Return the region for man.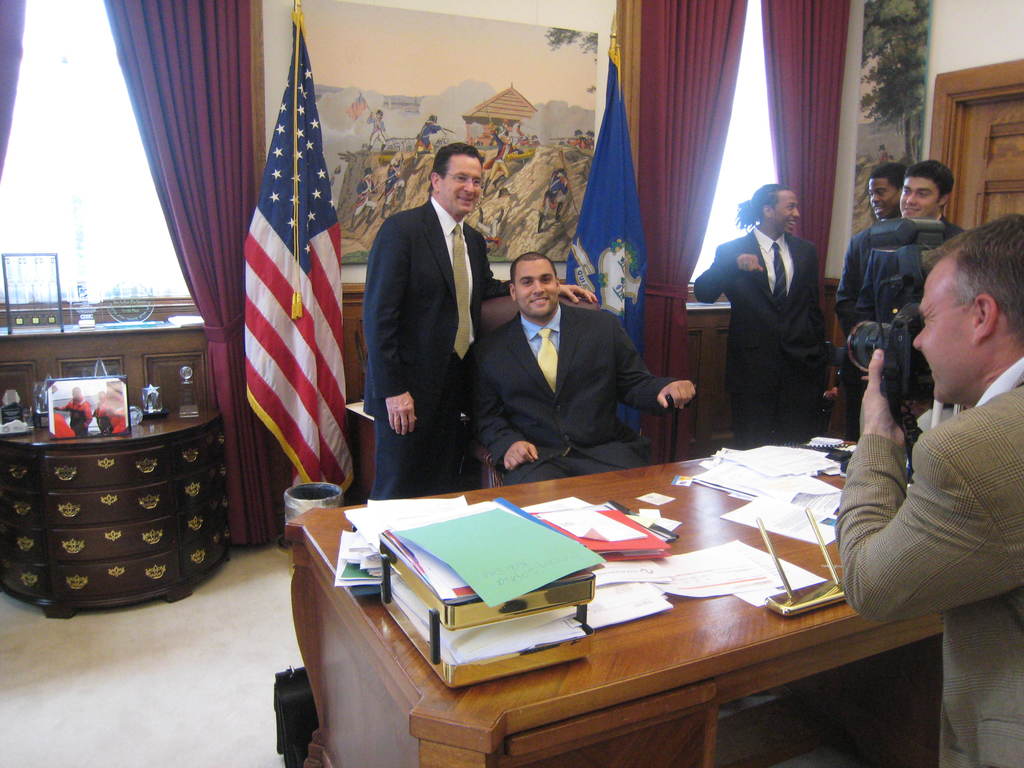
crop(472, 253, 700, 480).
